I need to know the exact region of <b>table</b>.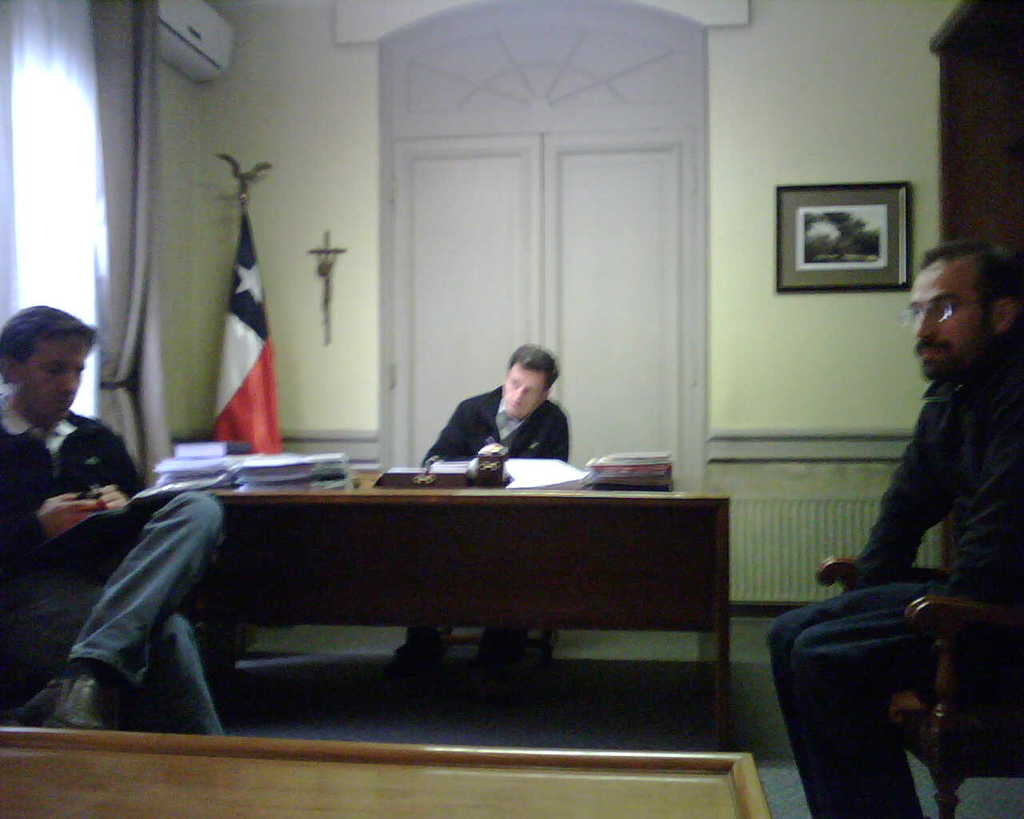
Region: left=0, top=724, right=771, bottom=818.
